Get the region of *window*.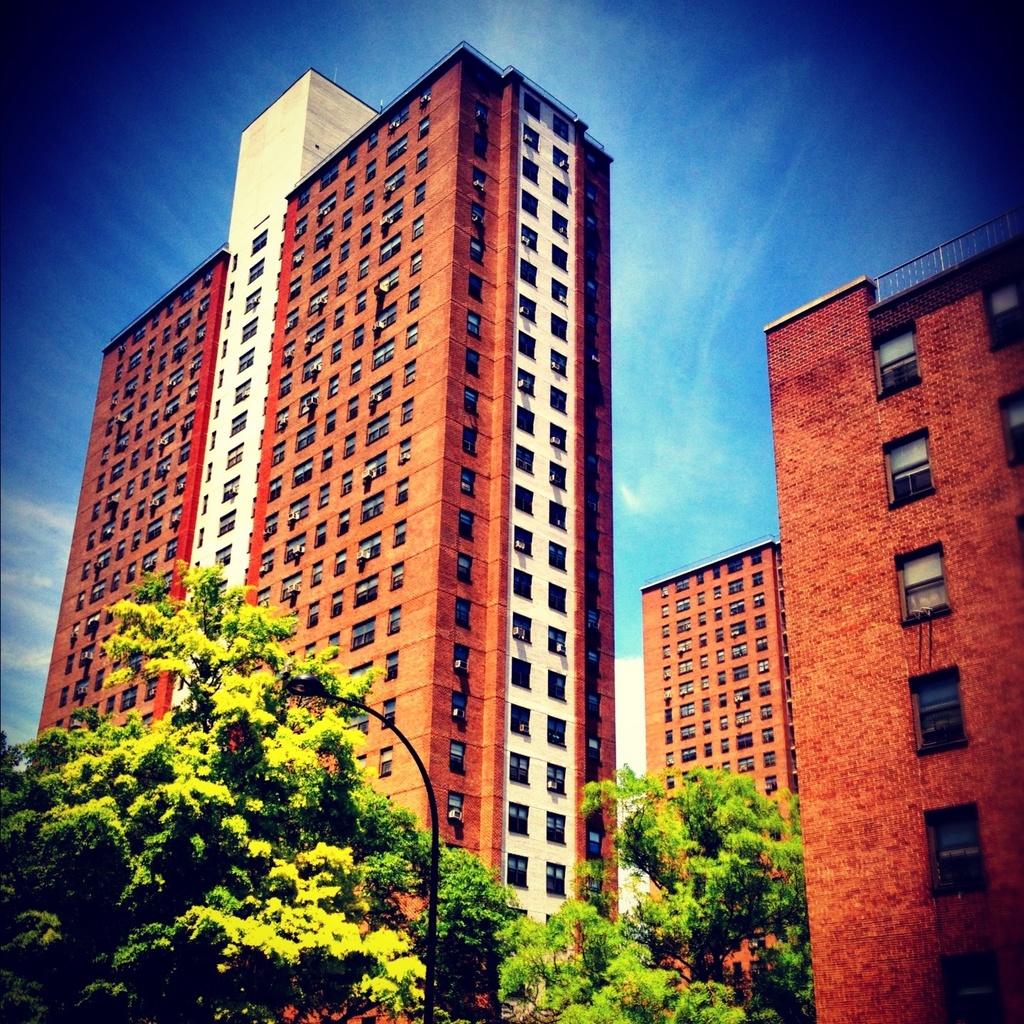
547/763/567/796.
